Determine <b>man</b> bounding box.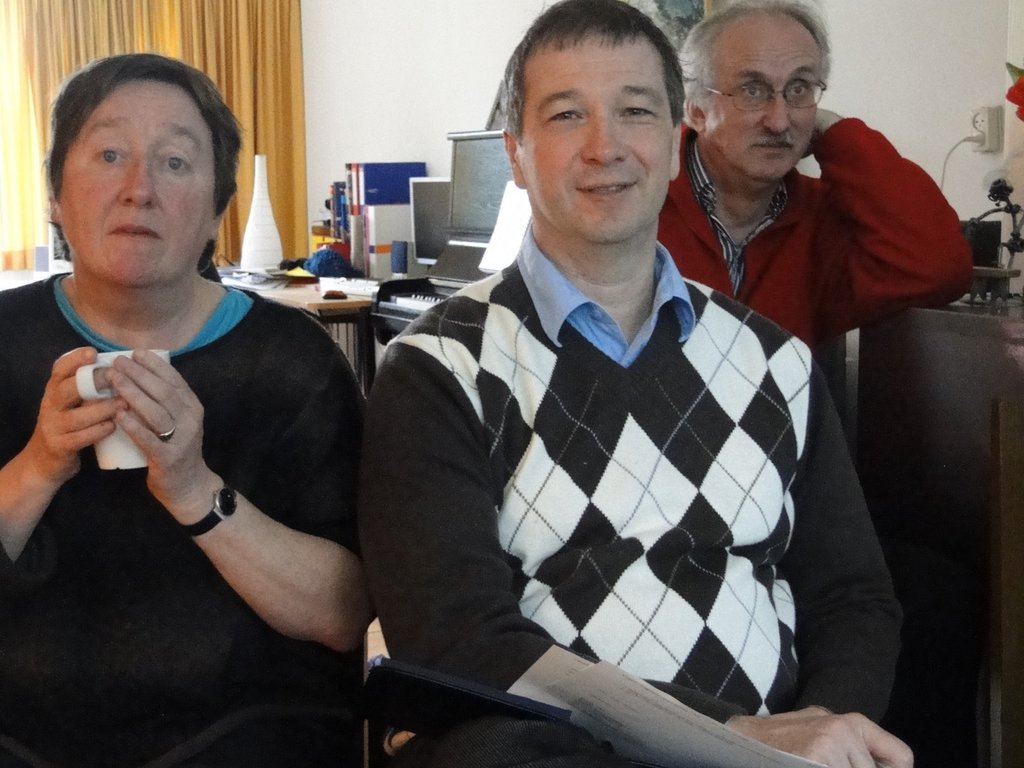
Determined: select_region(351, 43, 854, 737).
